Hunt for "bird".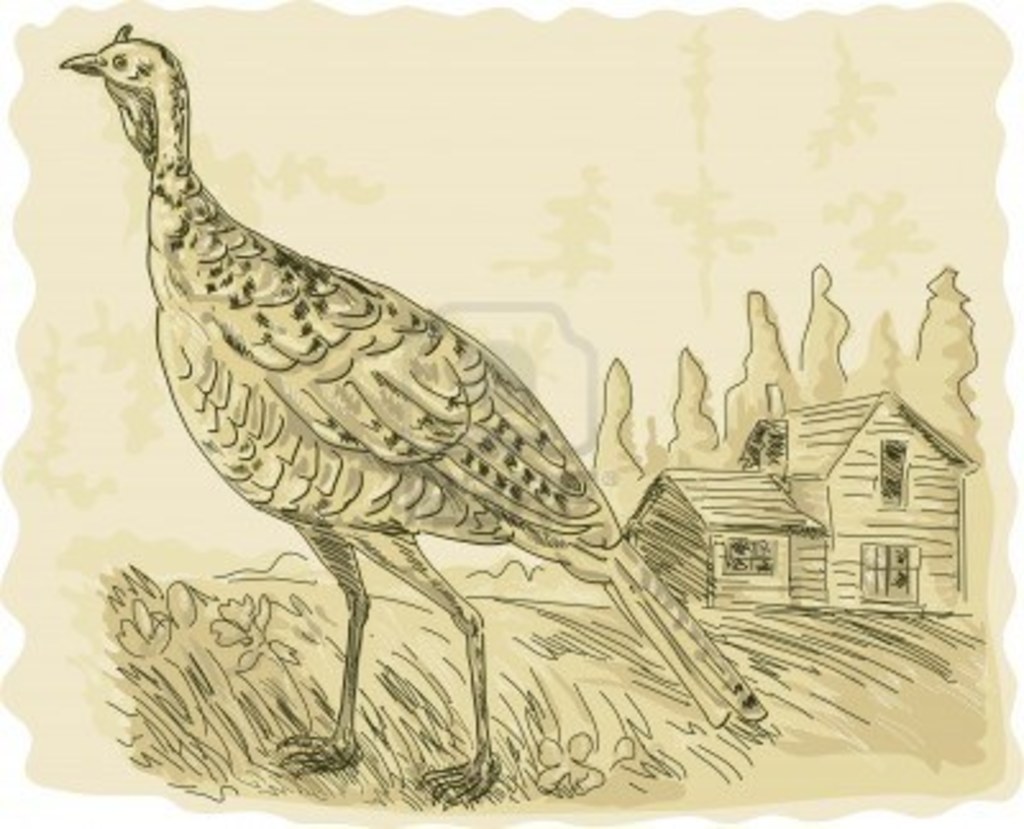
Hunted down at box(3, 38, 745, 798).
